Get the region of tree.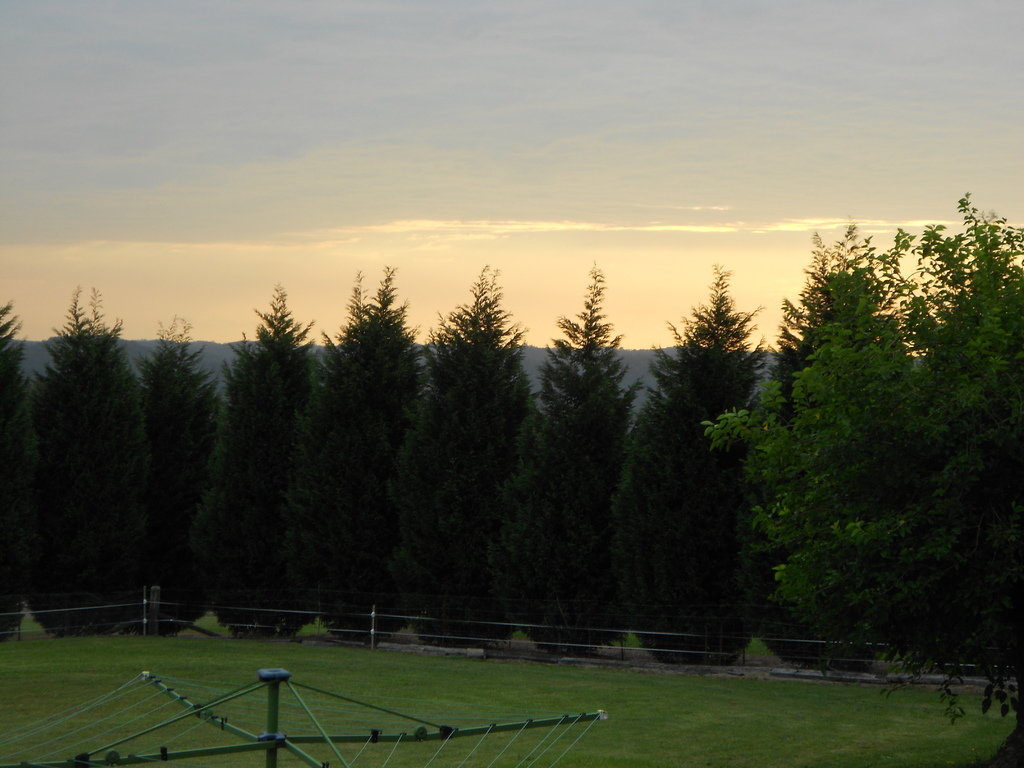
605, 255, 777, 678.
